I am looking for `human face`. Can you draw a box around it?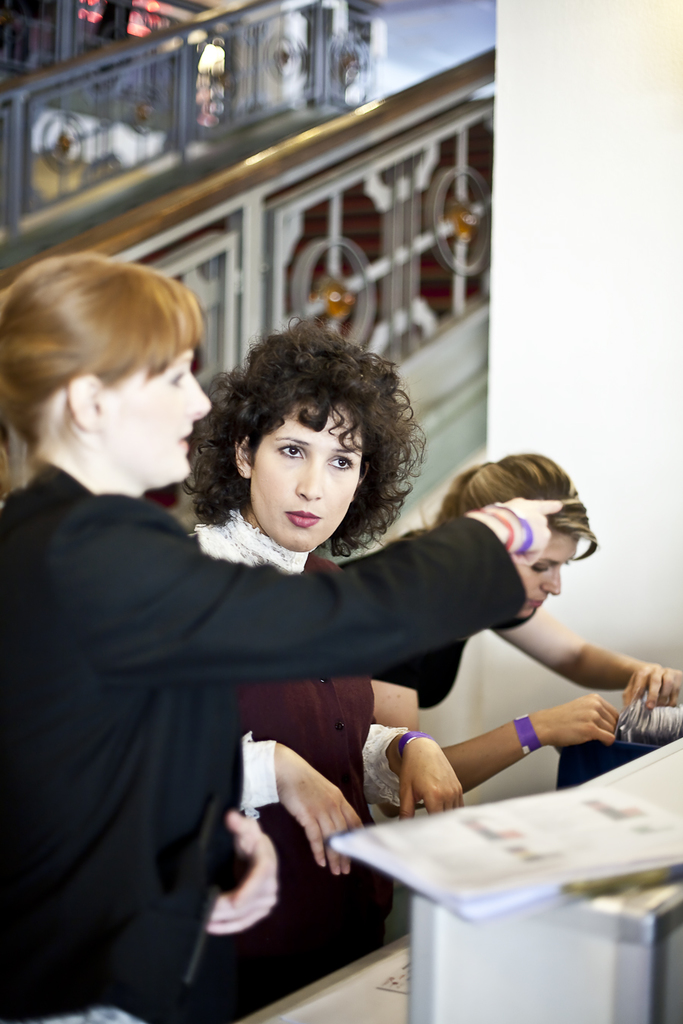
Sure, the bounding box is (x1=522, y1=528, x2=573, y2=617).
